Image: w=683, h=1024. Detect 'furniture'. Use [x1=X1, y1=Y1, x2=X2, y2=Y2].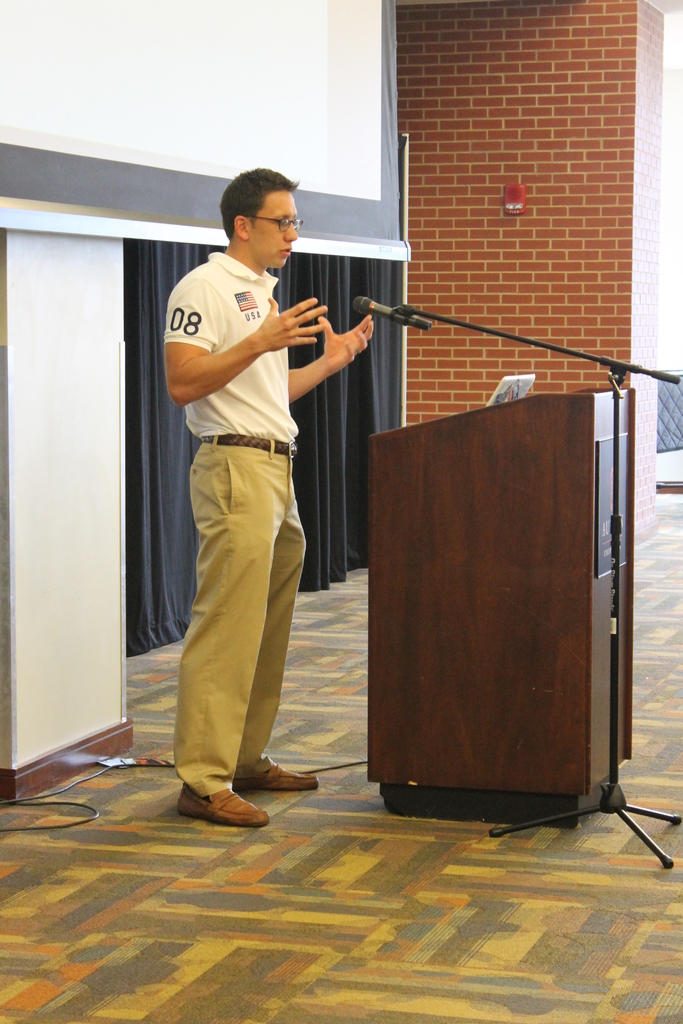
[x1=368, y1=386, x2=636, y2=830].
